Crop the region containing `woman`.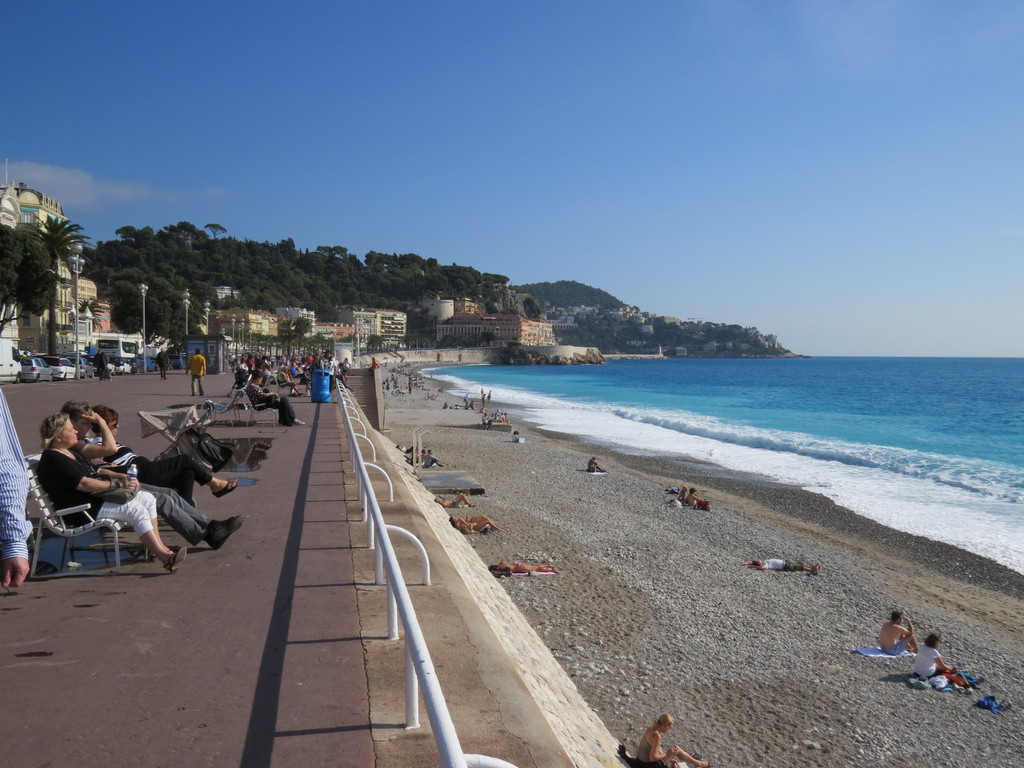
Crop region: (left=687, top=486, right=702, bottom=508).
